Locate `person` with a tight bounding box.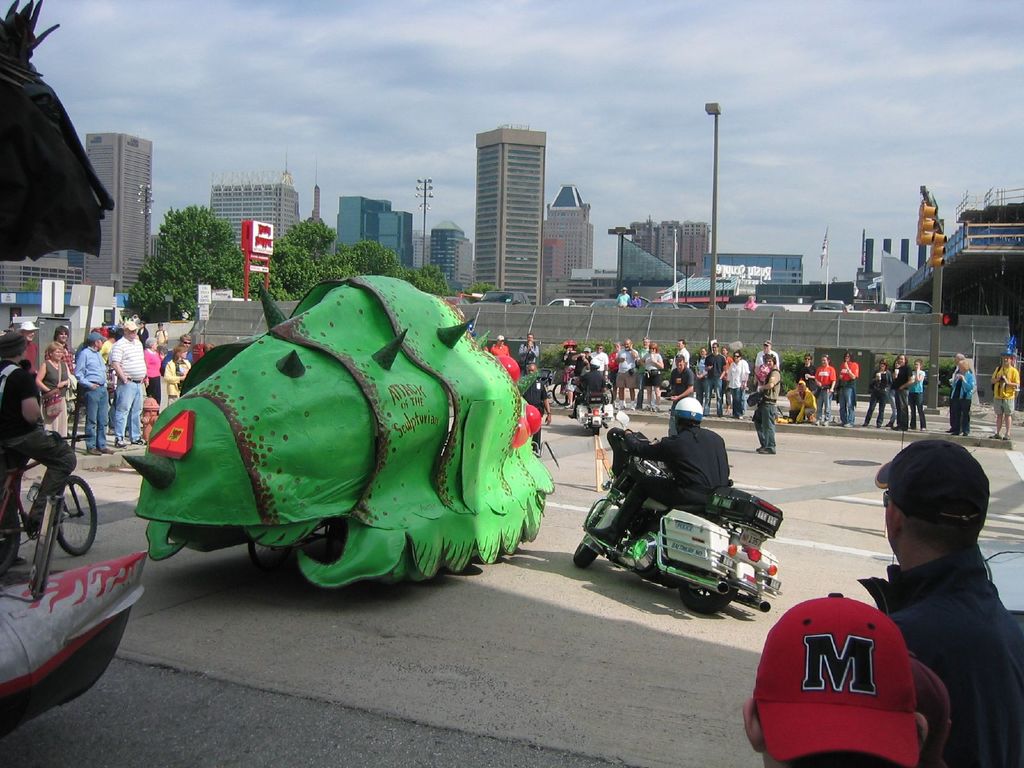
<region>741, 590, 927, 767</region>.
